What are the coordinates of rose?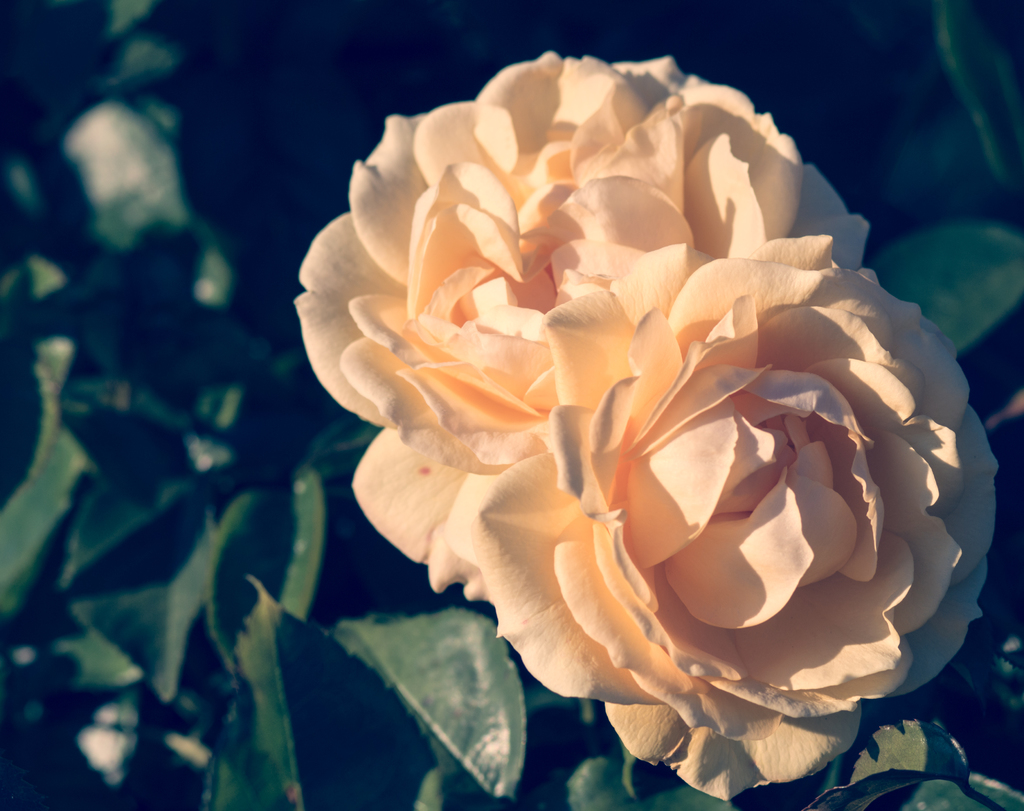
<region>471, 230, 1000, 803</region>.
